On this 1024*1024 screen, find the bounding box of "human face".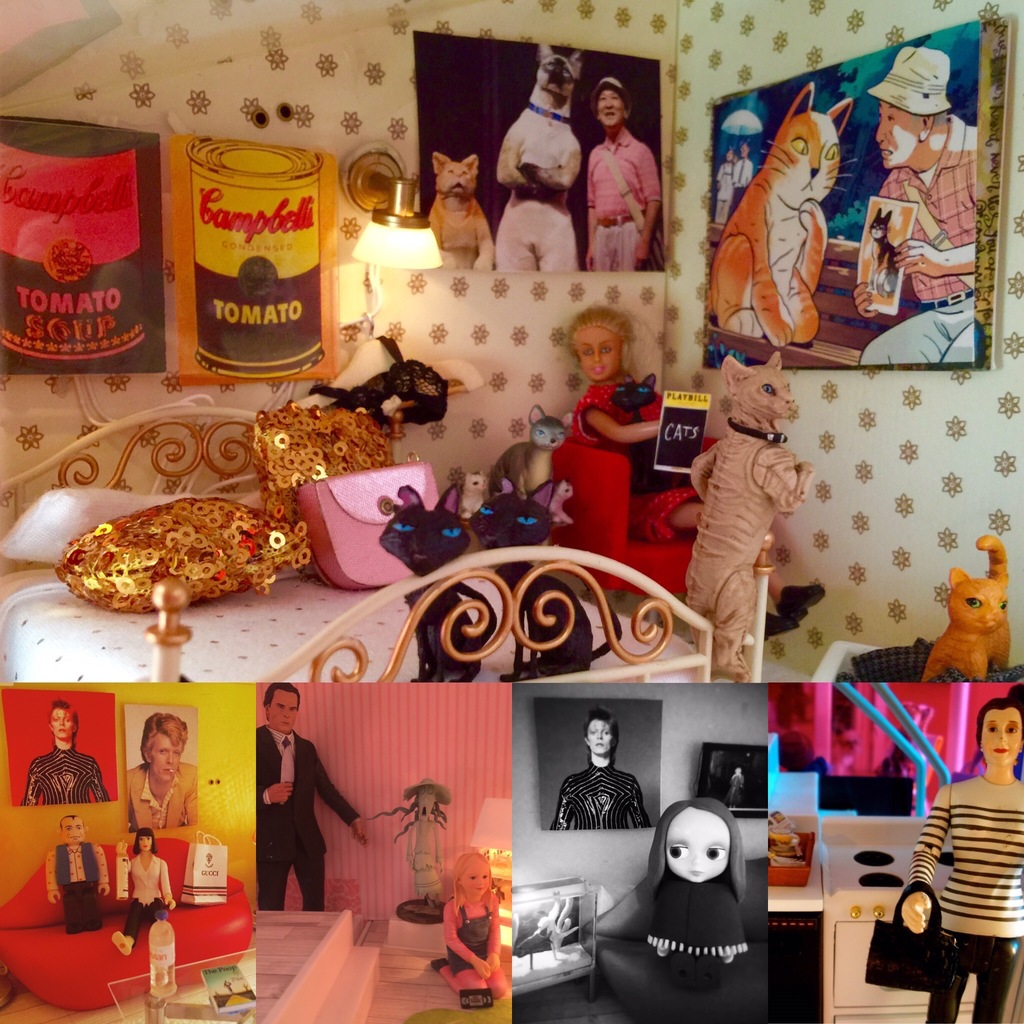
Bounding box: box(61, 818, 83, 846).
